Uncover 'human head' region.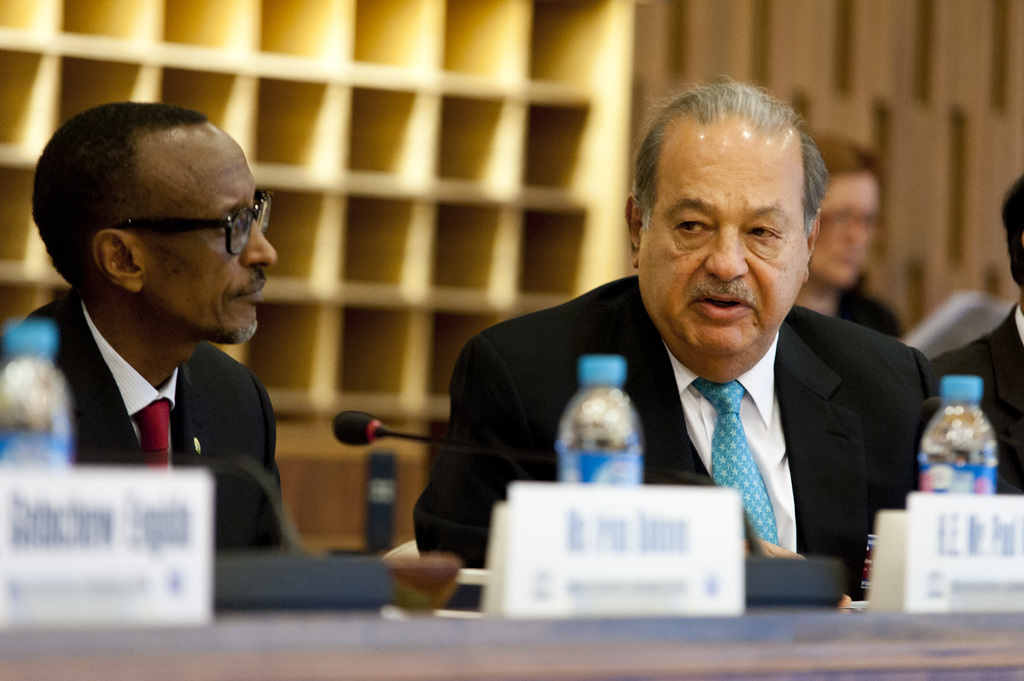
Uncovered: l=1003, t=179, r=1023, b=301.
